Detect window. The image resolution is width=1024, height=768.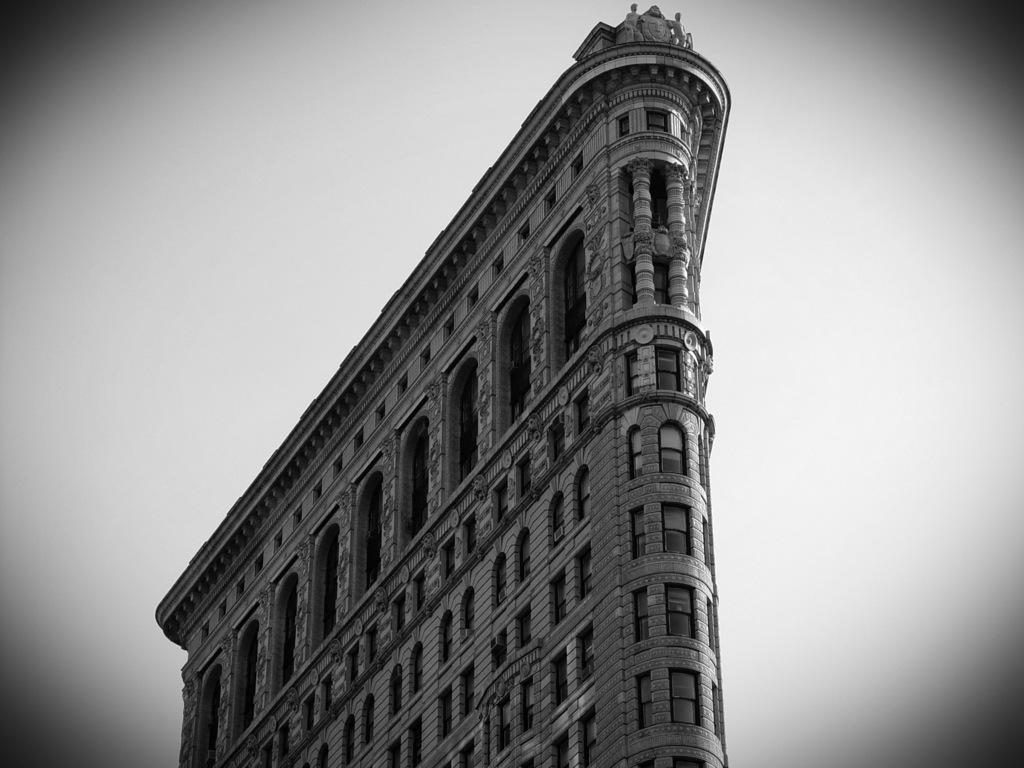
l=255, t=735, r=273, b=767.
